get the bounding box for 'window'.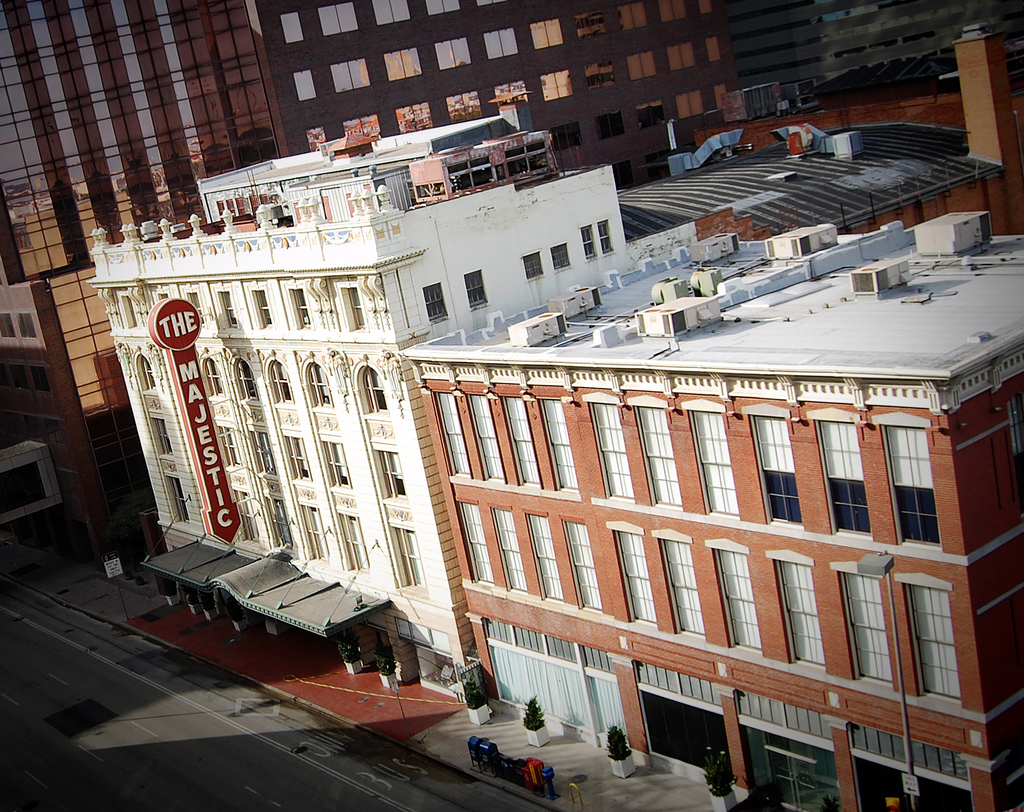
crop(595, 218, 614, 254).
